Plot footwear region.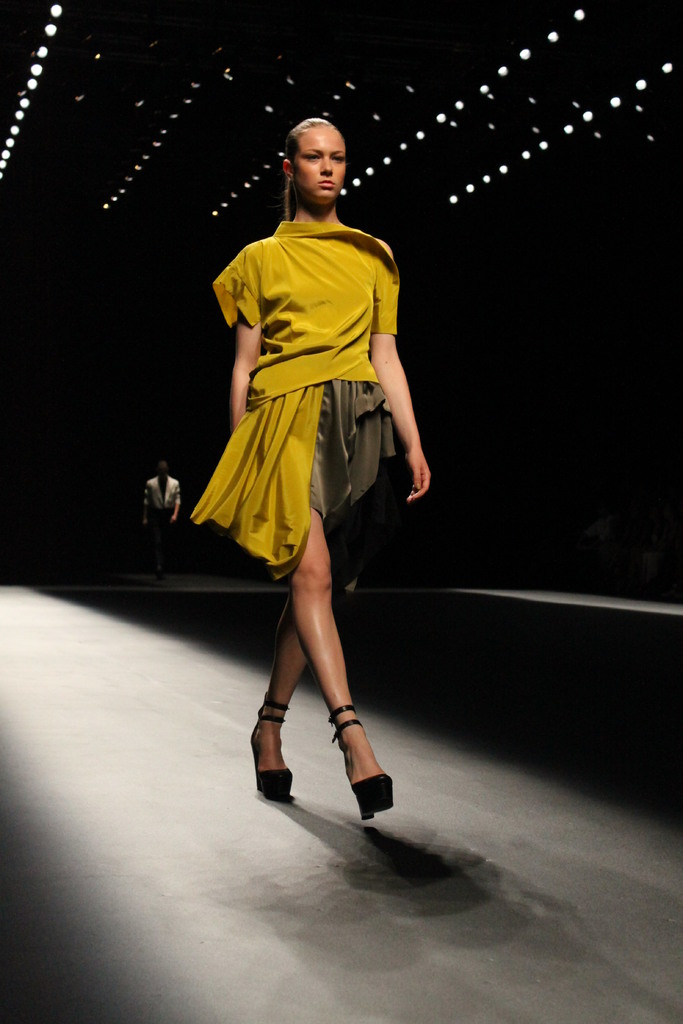
Plotted at 242:689:302:803.
